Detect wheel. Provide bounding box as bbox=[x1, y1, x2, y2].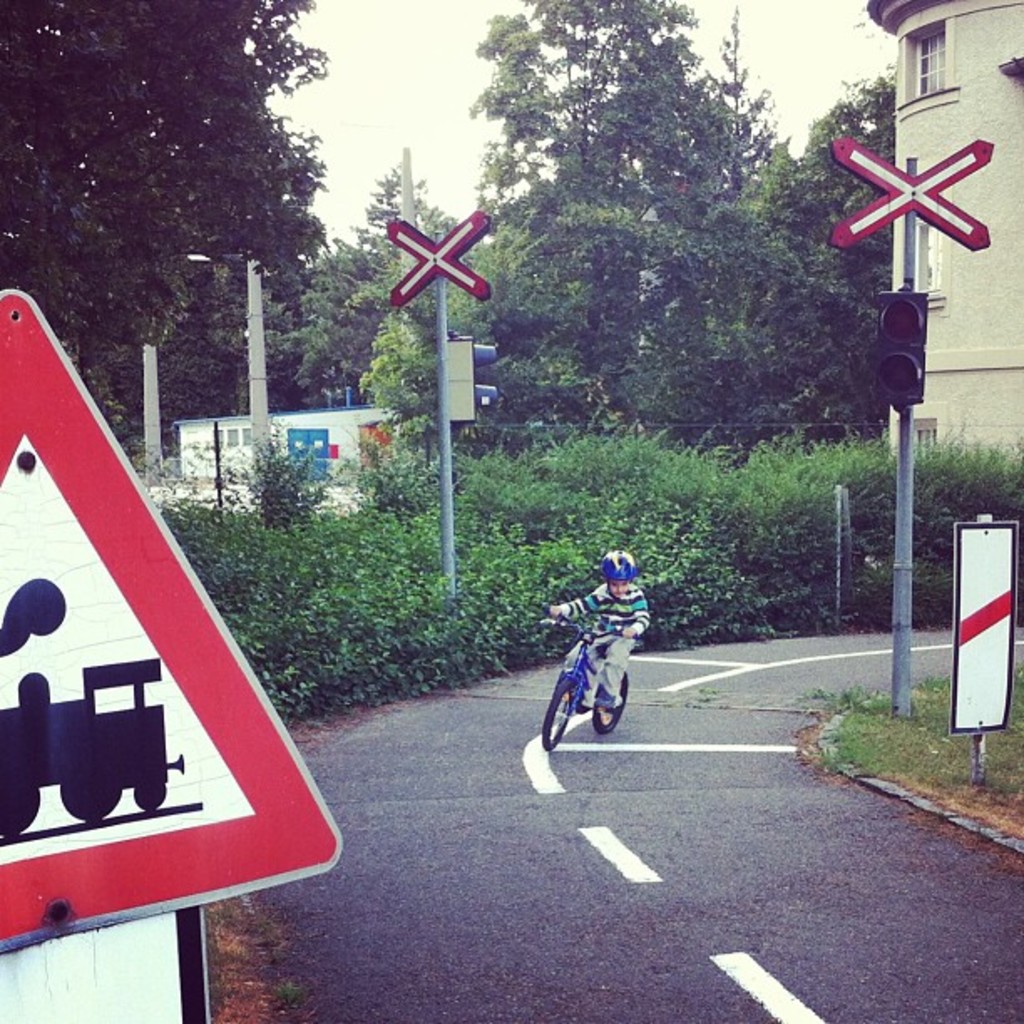
bbox=[540, 676, 576, 748].
